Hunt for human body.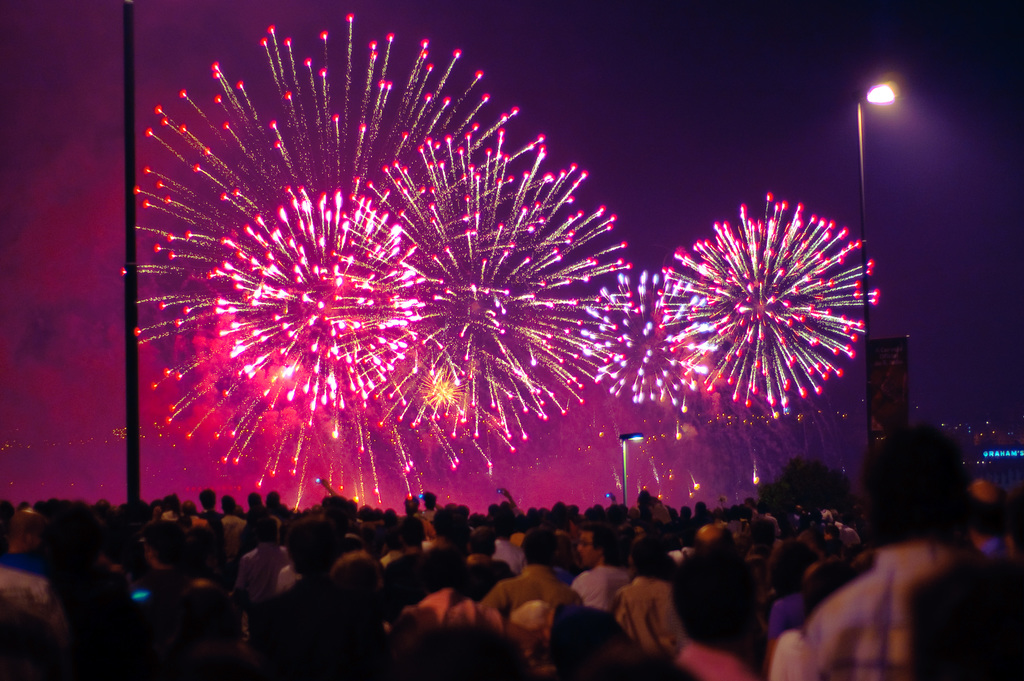
Hunted down at bbox(802, 421, 993, 680).
